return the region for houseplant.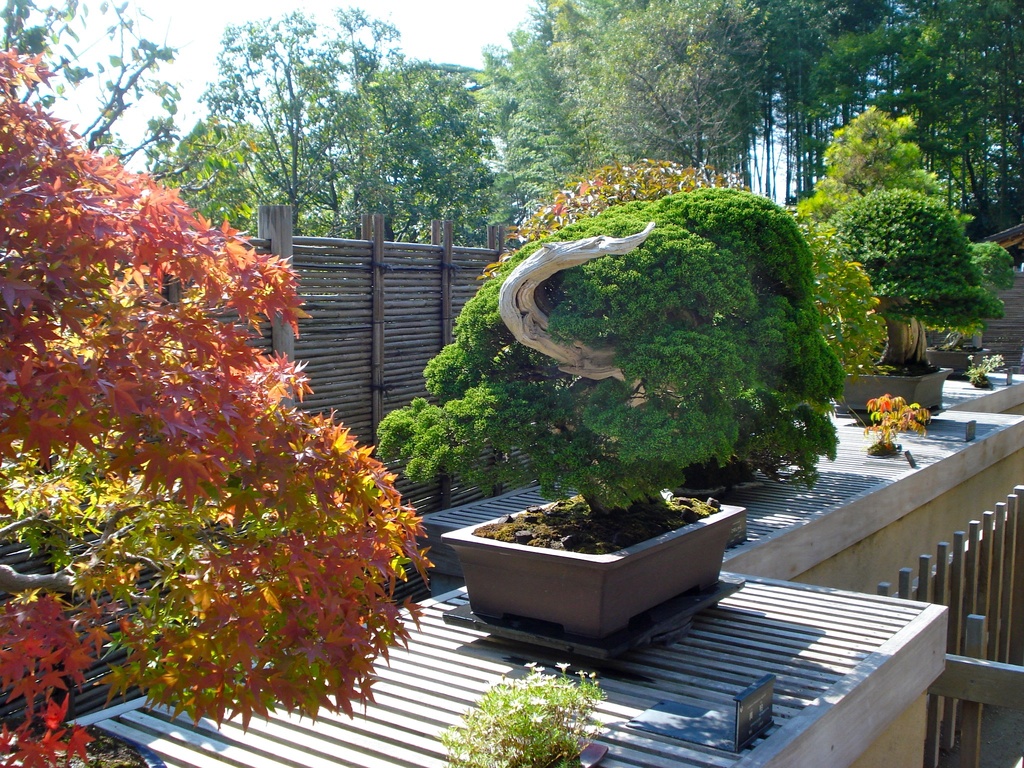
crop(780, 217, 897, 412).
